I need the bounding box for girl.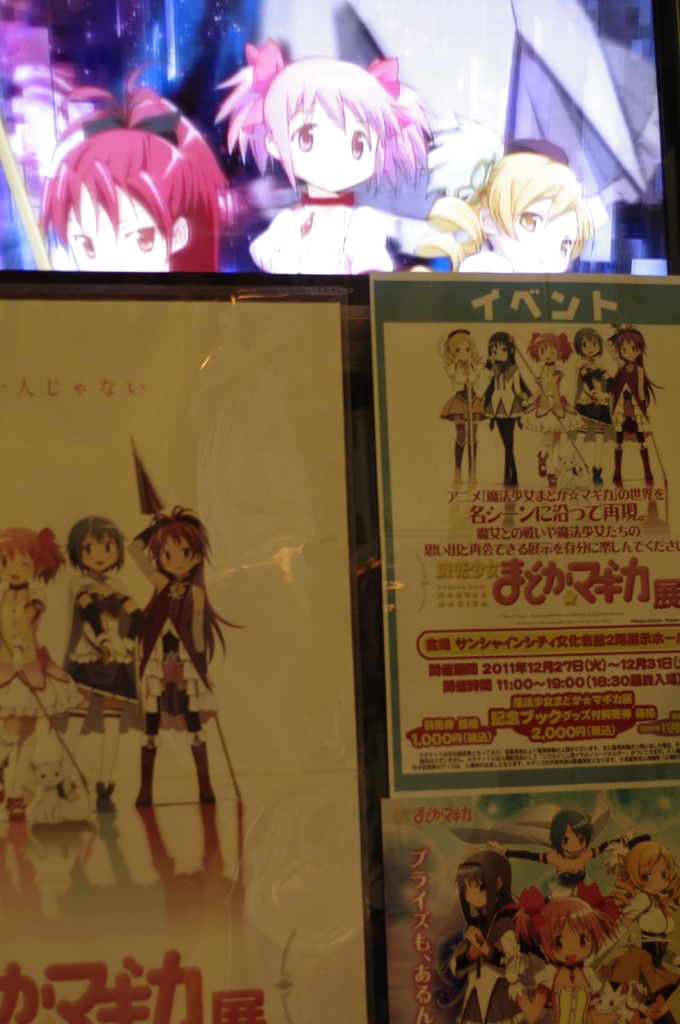
Here it is: region(574, 348, 613, 474).
